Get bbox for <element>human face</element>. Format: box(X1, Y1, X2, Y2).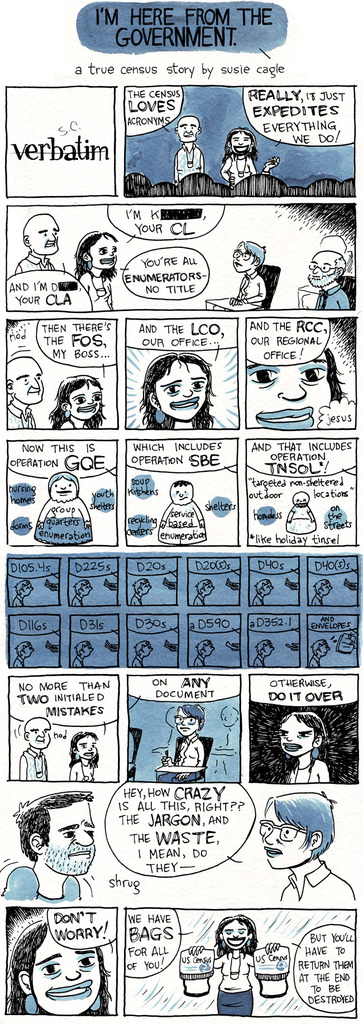
box(226, 132, 254, 151).
